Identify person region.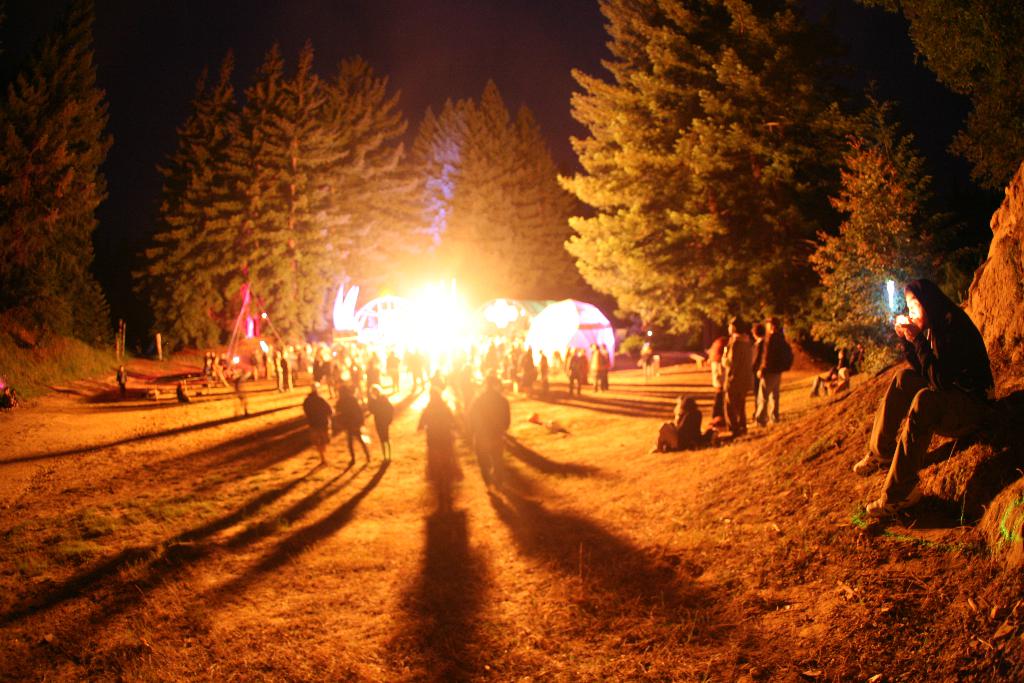
Region: 650/396/703/451.
